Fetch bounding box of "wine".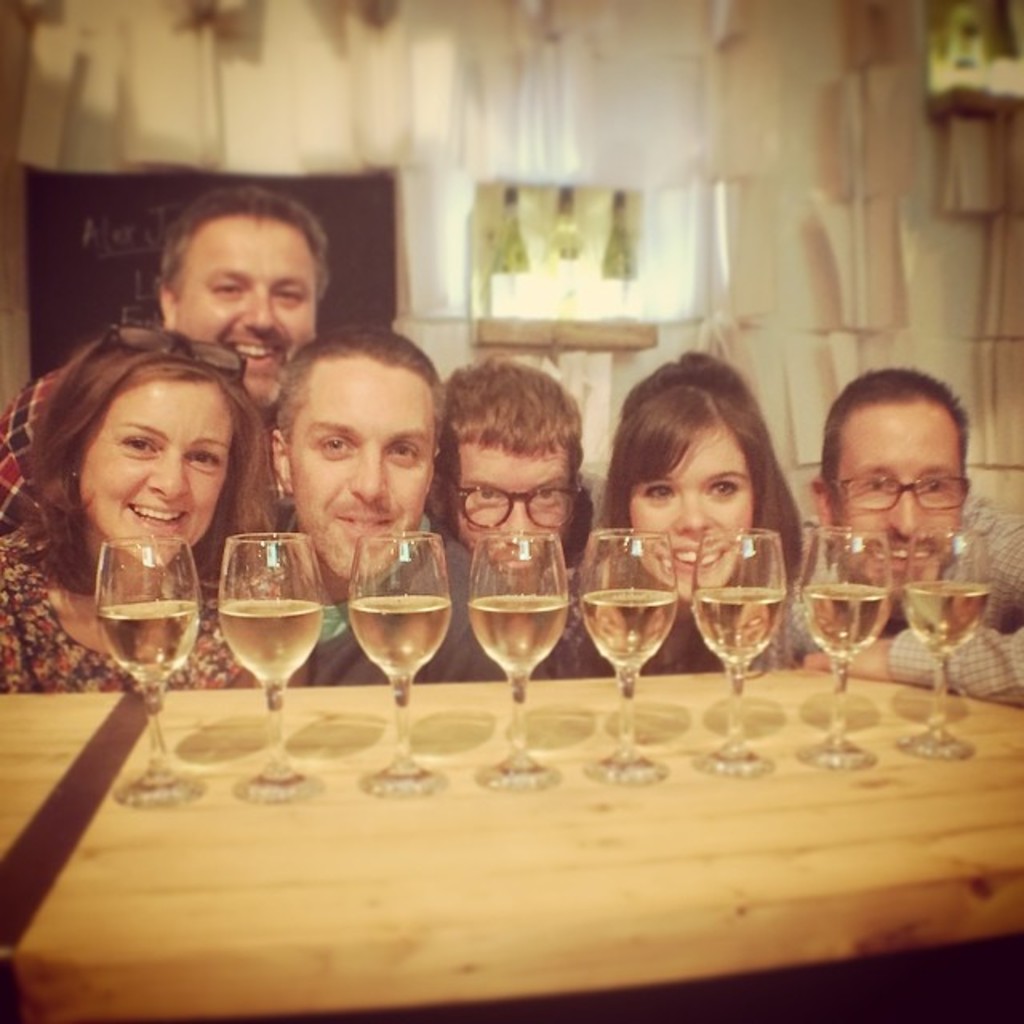
Bbox: 904, 574, 989, 643.
